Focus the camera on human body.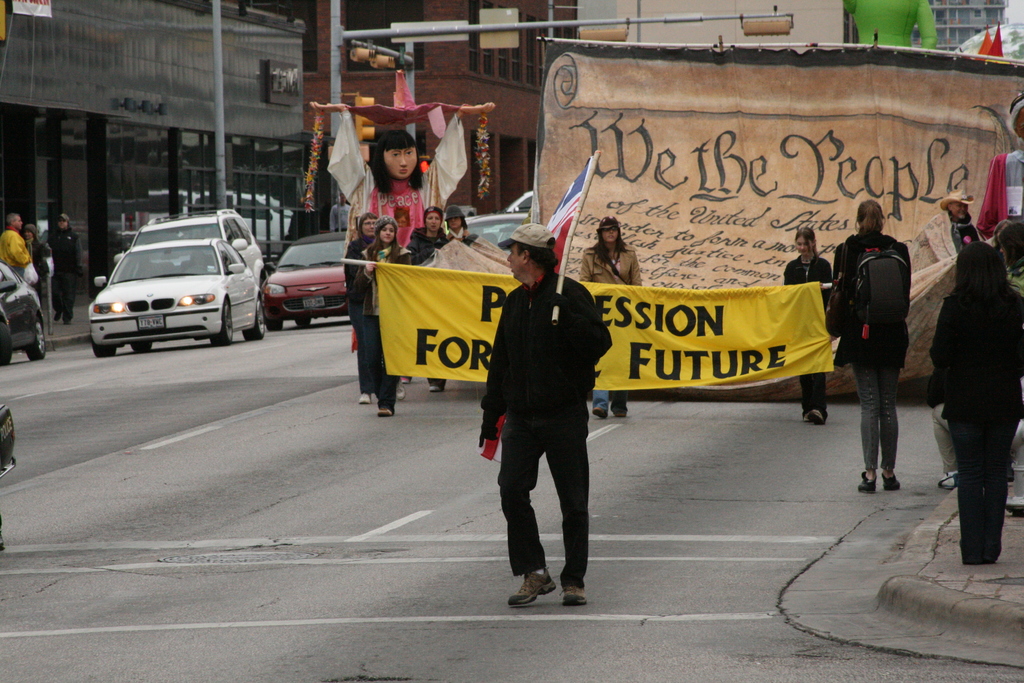
Focus region: (1, 225, 33, 277).
